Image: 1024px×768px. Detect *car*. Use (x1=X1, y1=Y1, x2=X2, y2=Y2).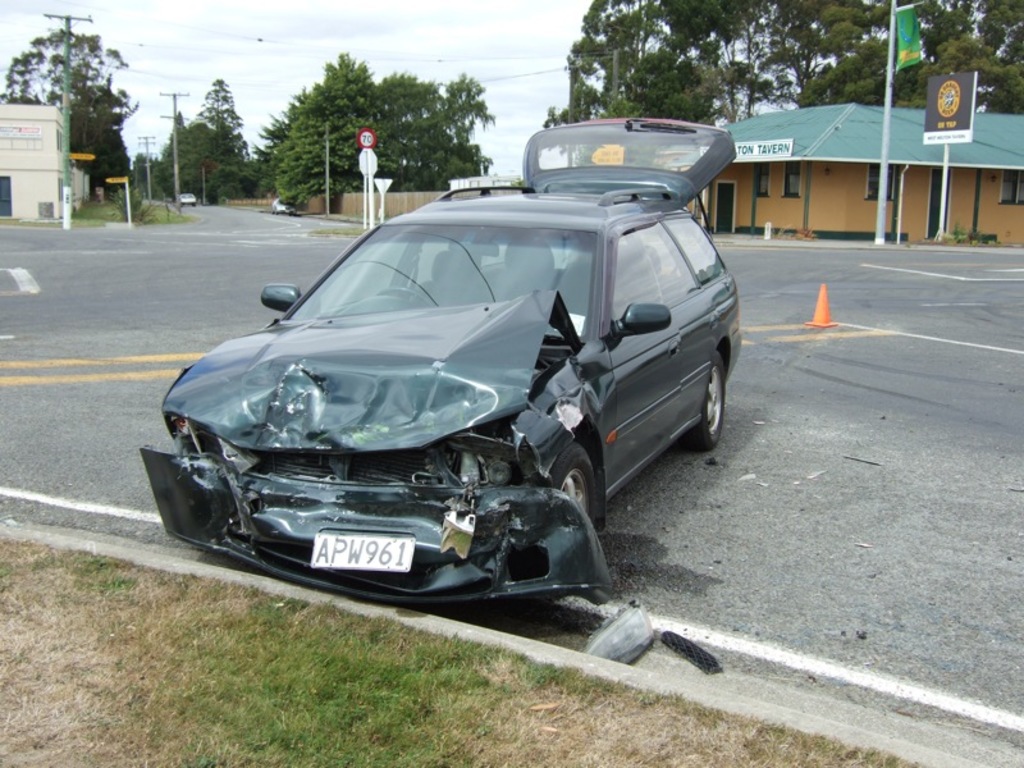
(x1=180, y1=192, x2=198, y2=206).
